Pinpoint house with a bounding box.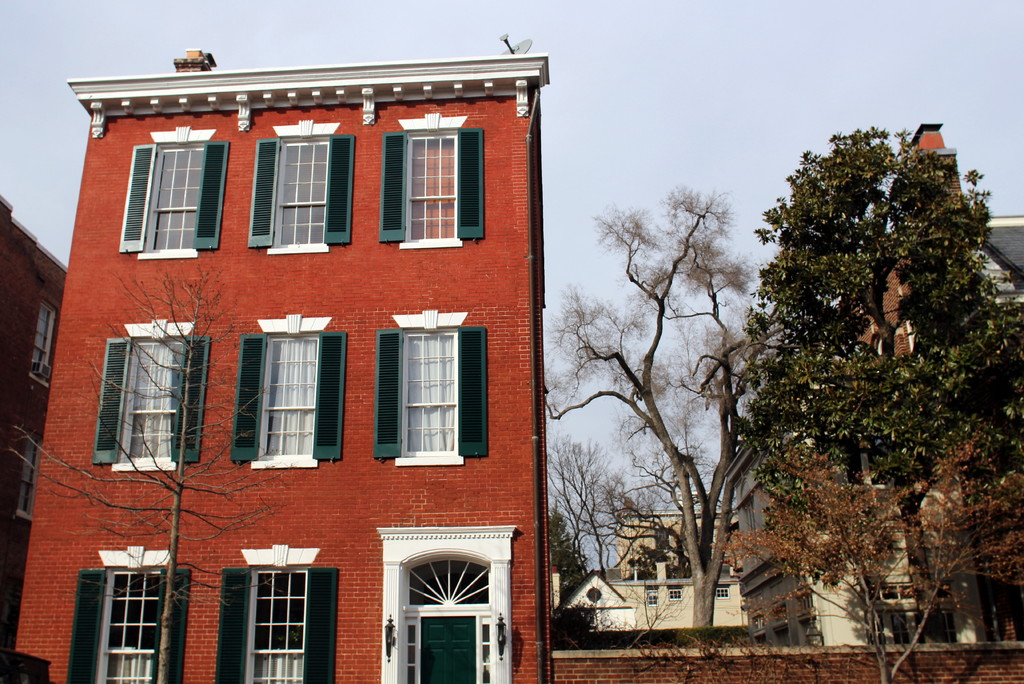
<bbox>559, 560, 749, 630</bbox>.
